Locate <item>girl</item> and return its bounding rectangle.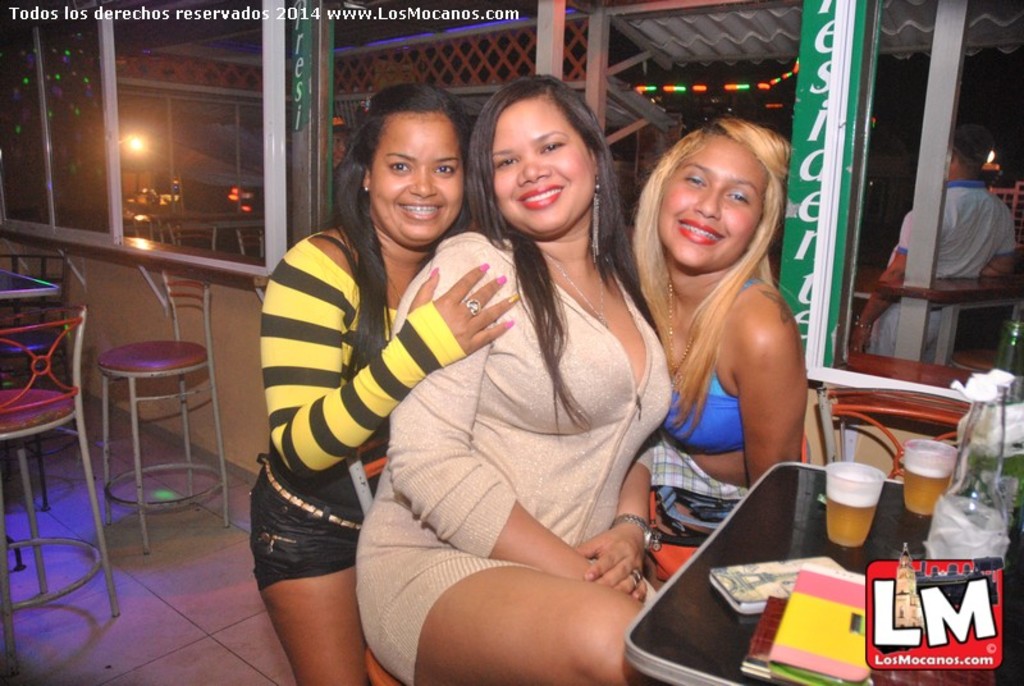
{"x1": 622, "y1": 114, "x2": 812, "y2": 543}.
